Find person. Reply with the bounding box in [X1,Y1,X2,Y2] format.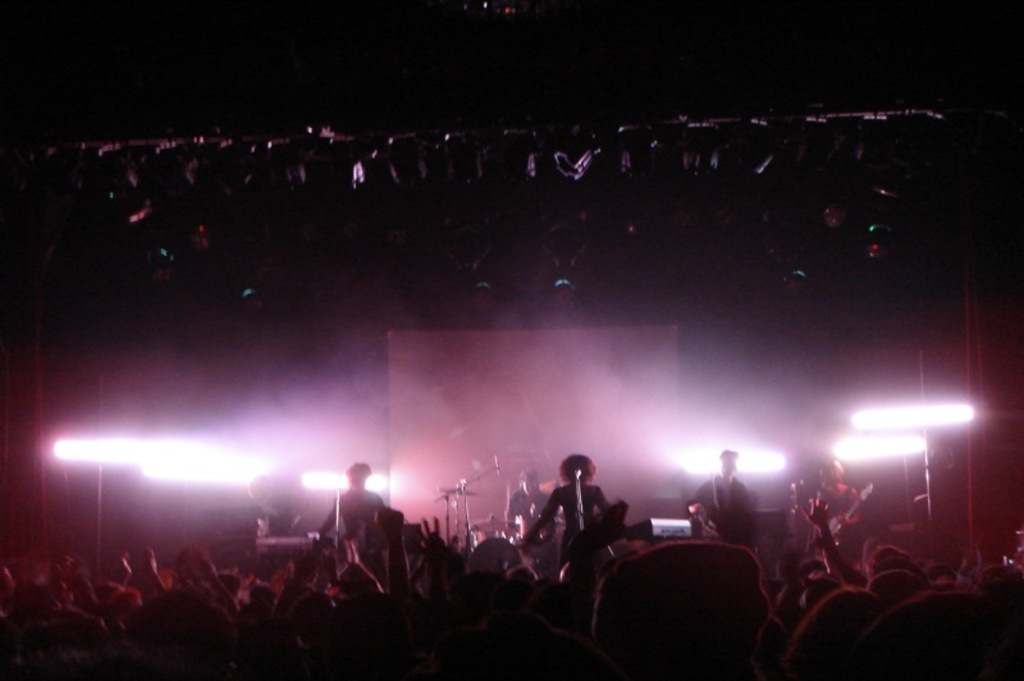
[541,452,632,612].
